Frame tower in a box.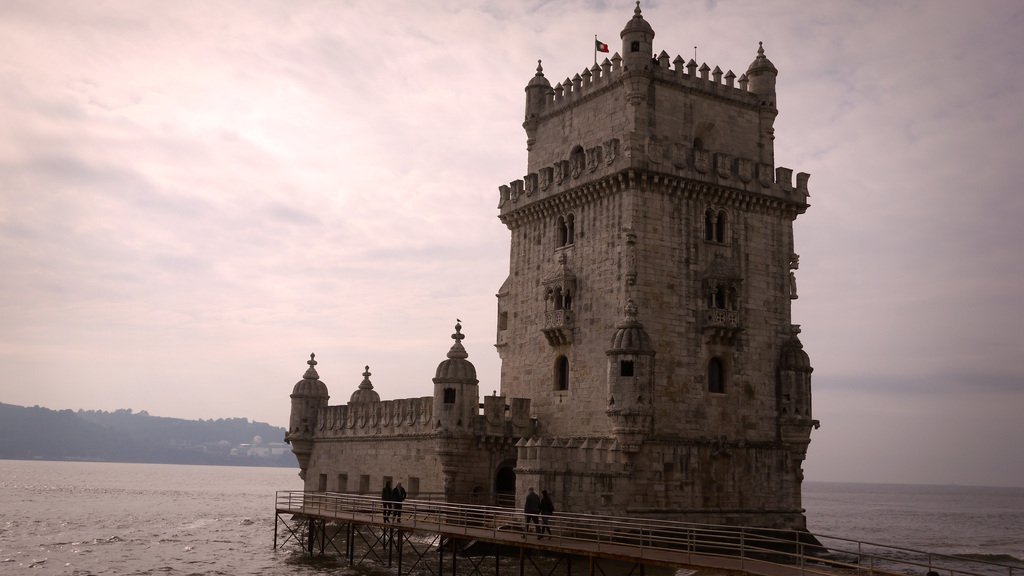
detection(493, 1, 817, 524).
